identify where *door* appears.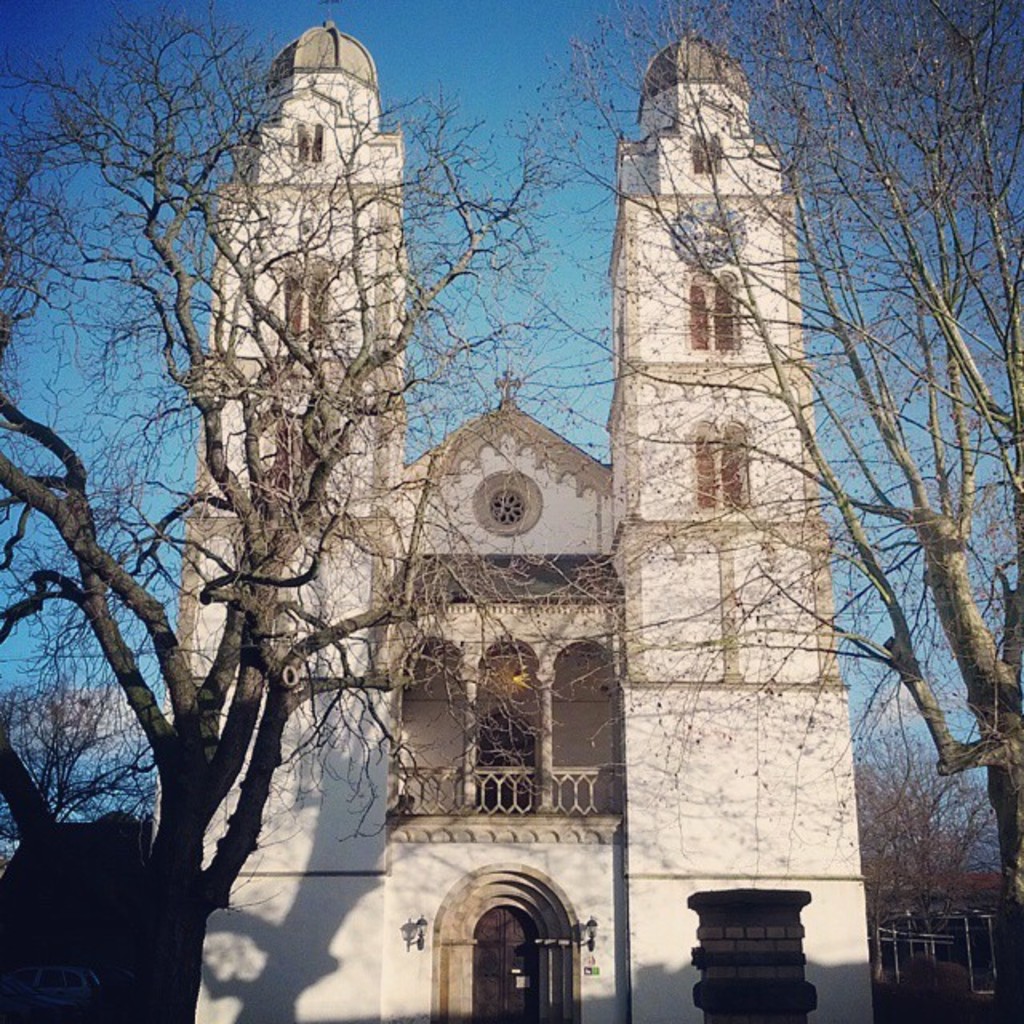
Appears at 472 675 544 816.
